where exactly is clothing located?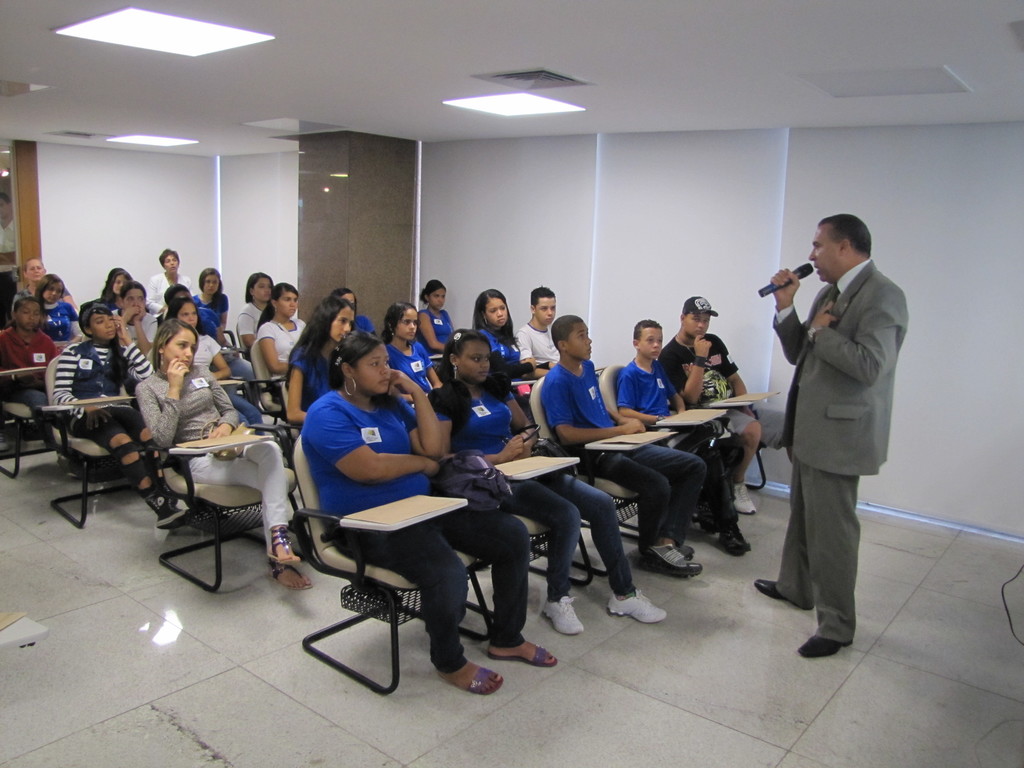
Its bounding box is l=291, t=393, r=532, b=671.
